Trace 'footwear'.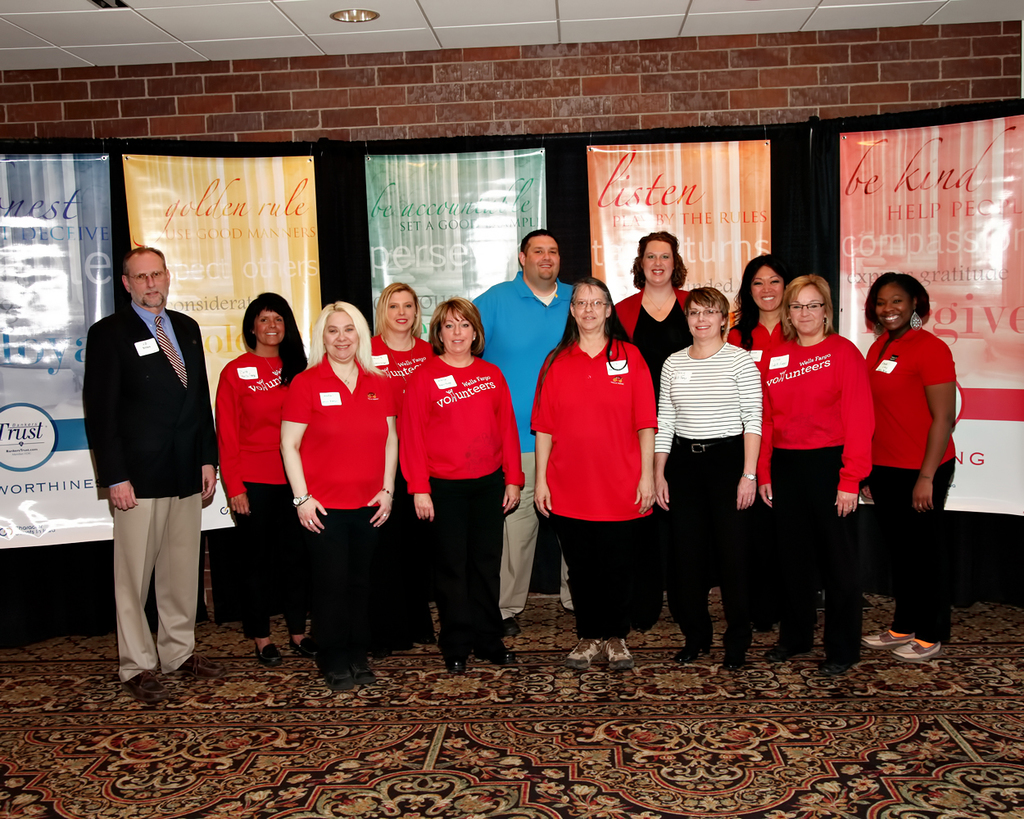
Traced to [473, 634, 510, 665].
